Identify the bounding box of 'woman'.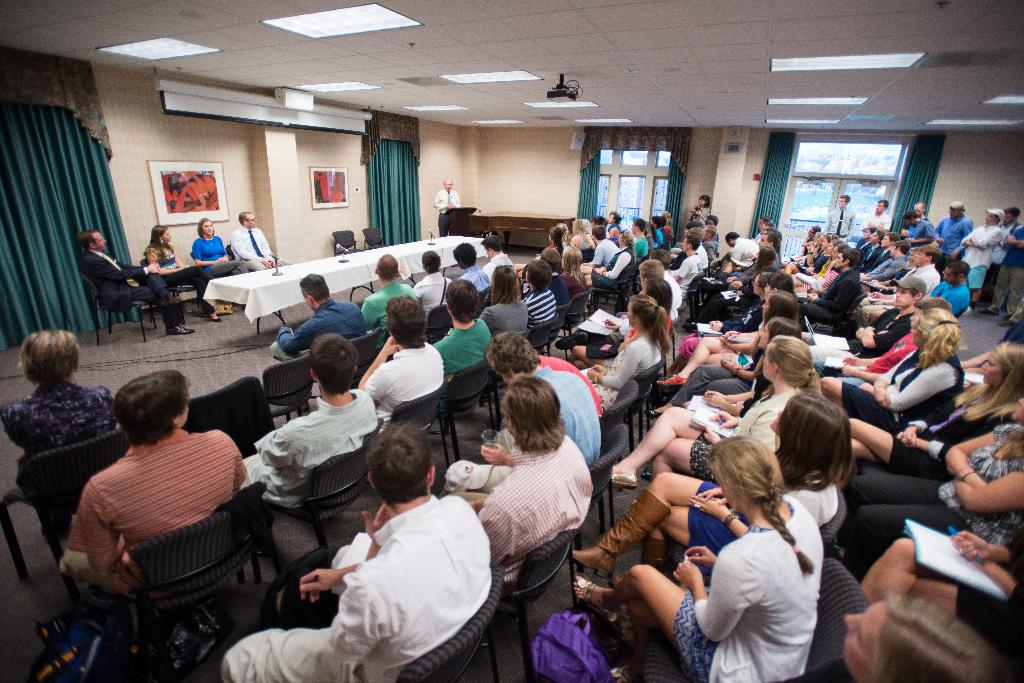
<region>570, 435, 824, 682</region>.
